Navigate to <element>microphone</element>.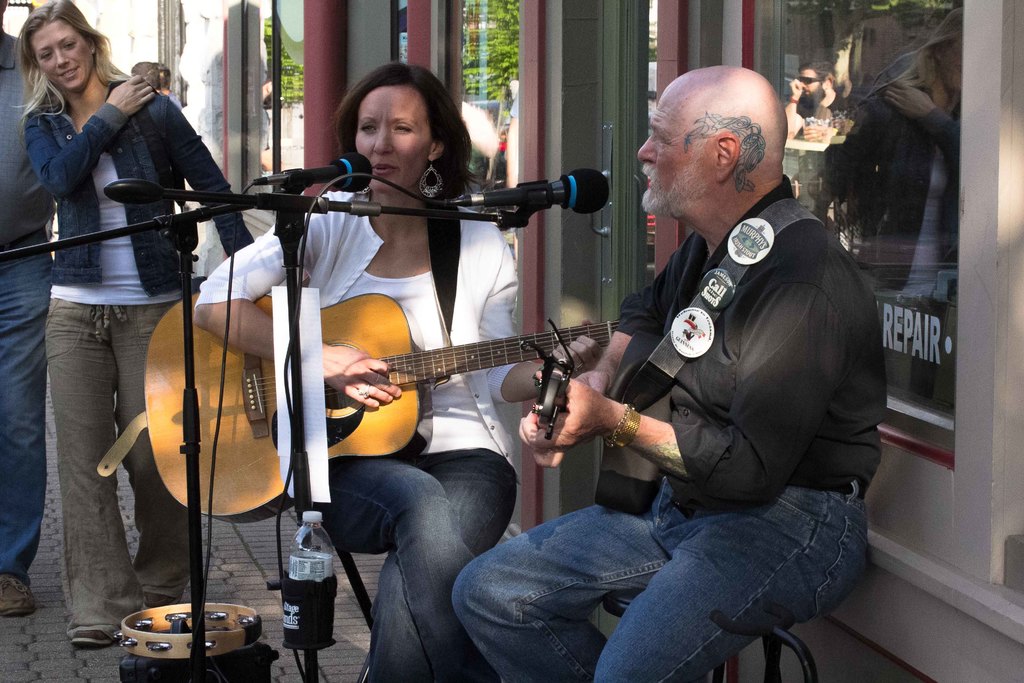
Navigation target: (257, 156, 369, 195).
